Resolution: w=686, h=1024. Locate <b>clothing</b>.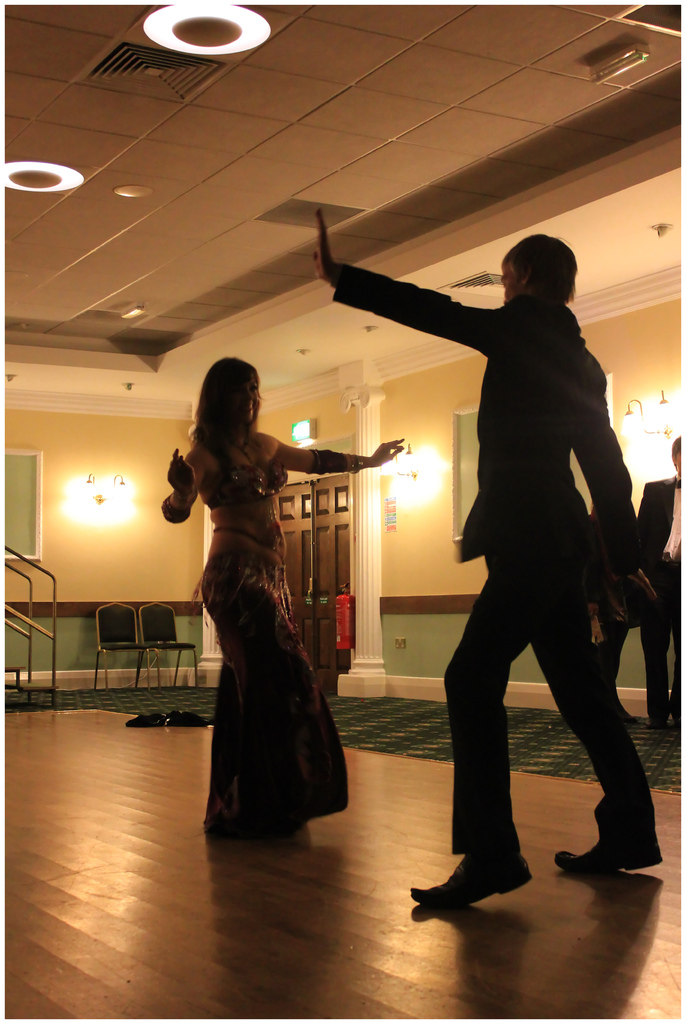
BBox(324, 265, 671, 848).
